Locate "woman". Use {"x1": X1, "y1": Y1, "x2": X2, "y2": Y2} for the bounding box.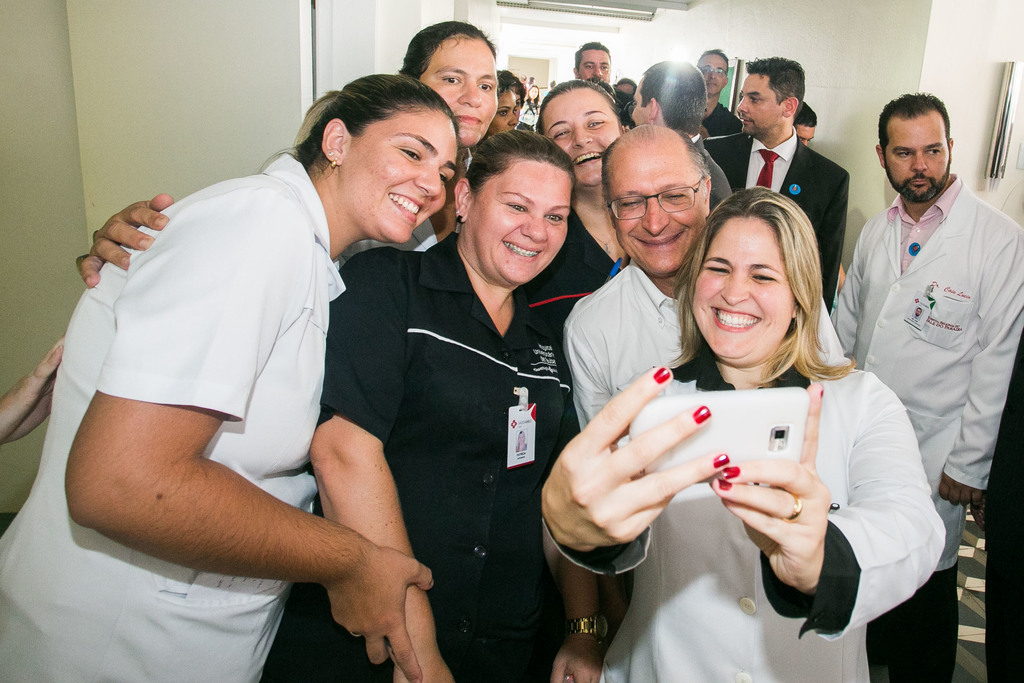
{"x1": 535, "y1": 81, "x2": 628, "y2": 300}.
